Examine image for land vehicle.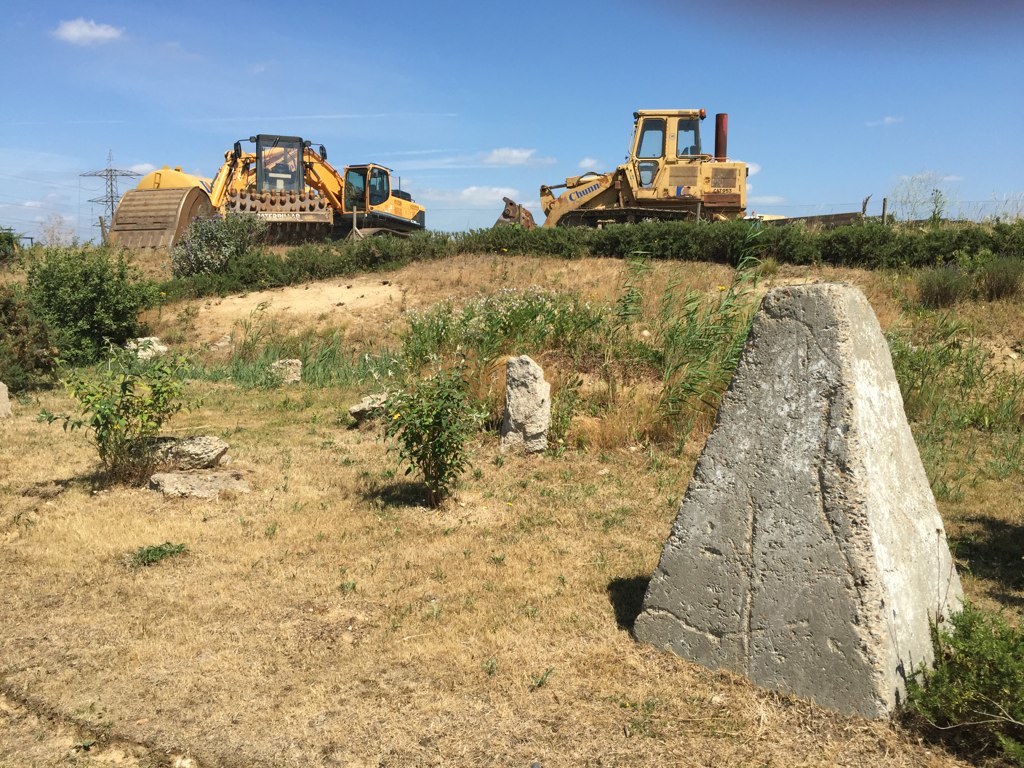
Examination result: rect(111, 131, 426, 251).
